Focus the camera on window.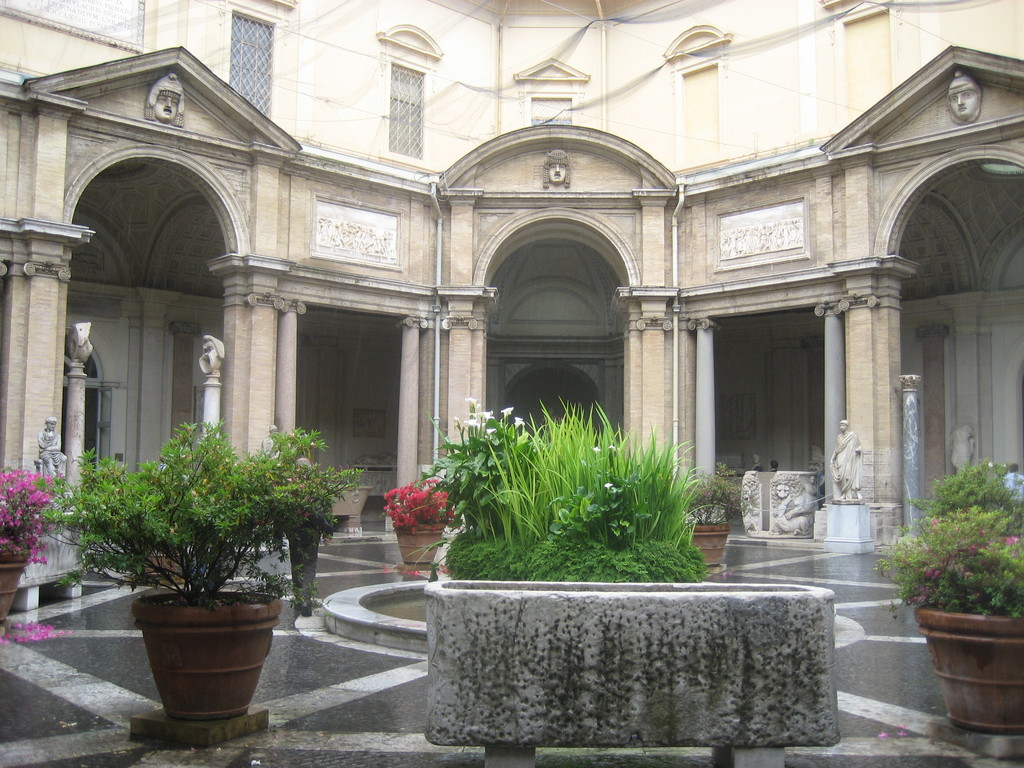
Focus region: box(671, 61, 718, 159).
